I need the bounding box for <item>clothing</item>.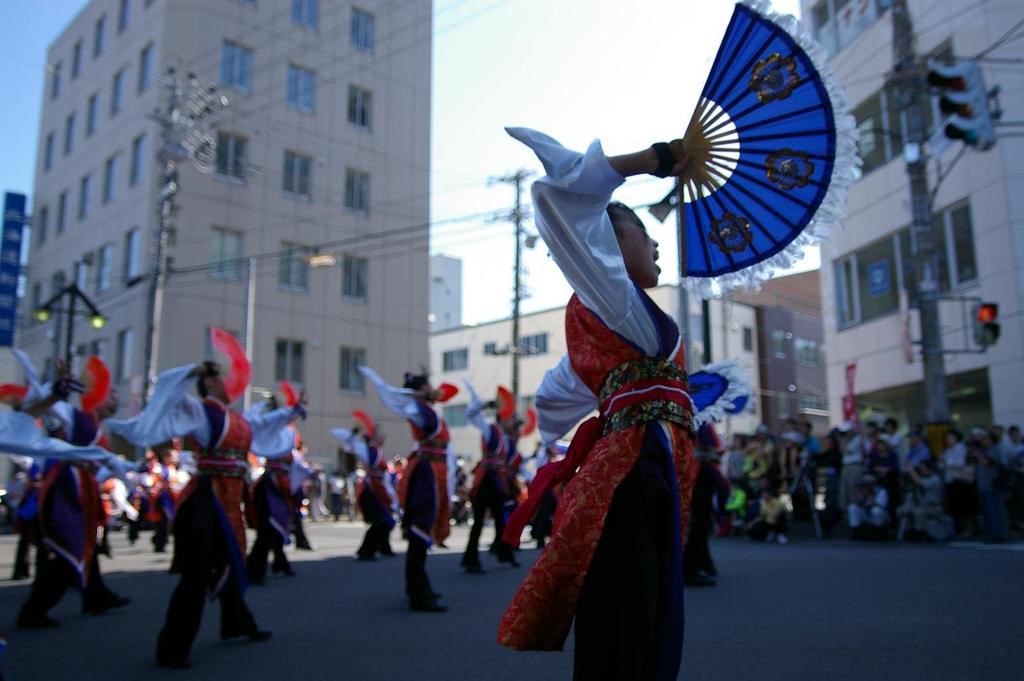
Here it is: locate(474, 418, 519, 568).
